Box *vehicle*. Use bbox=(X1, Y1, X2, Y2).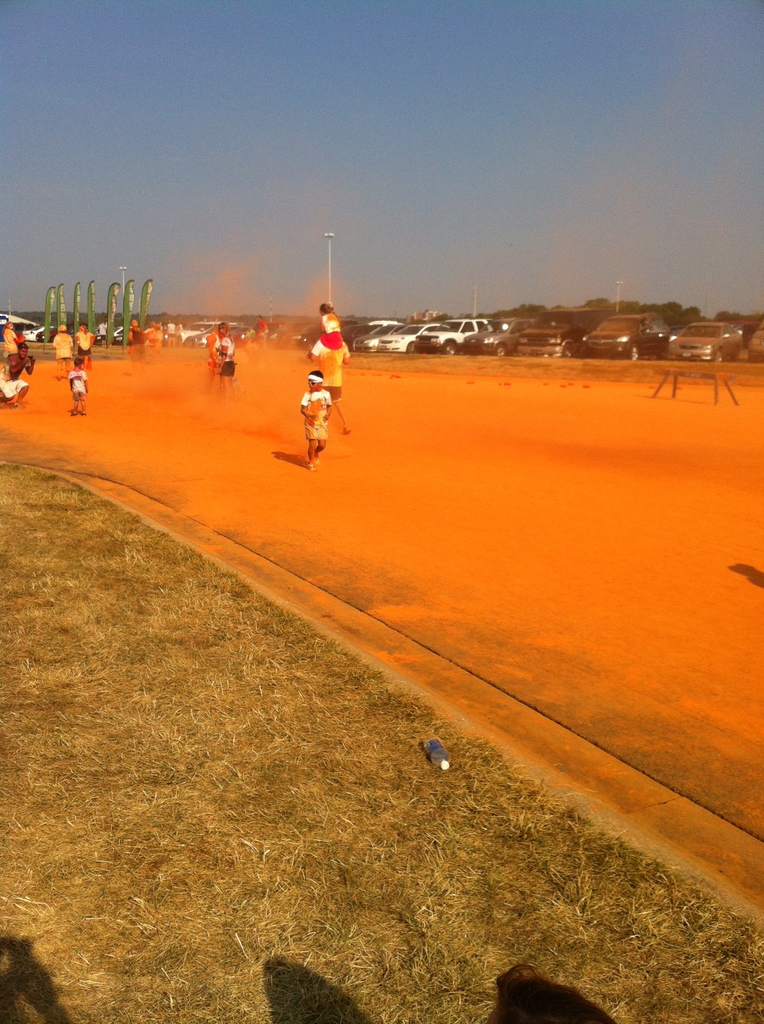
bbox=(24, 325, 88, 348).
